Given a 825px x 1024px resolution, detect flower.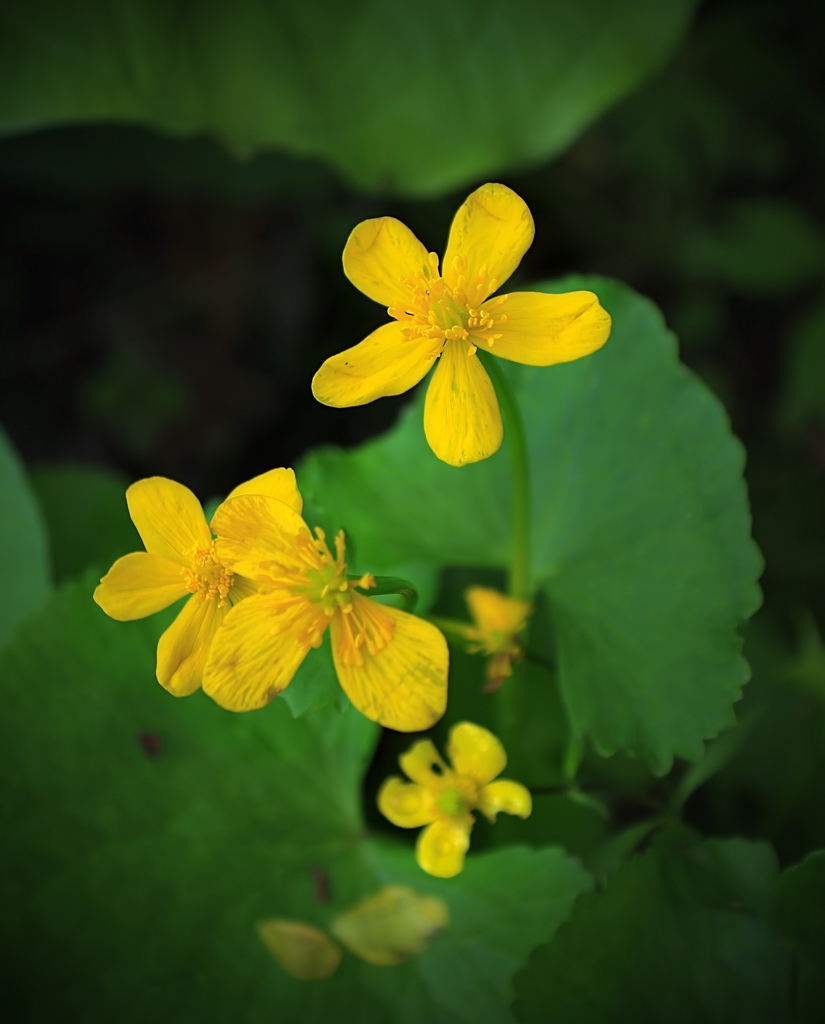
select_region(249, 883, 452, 984).
